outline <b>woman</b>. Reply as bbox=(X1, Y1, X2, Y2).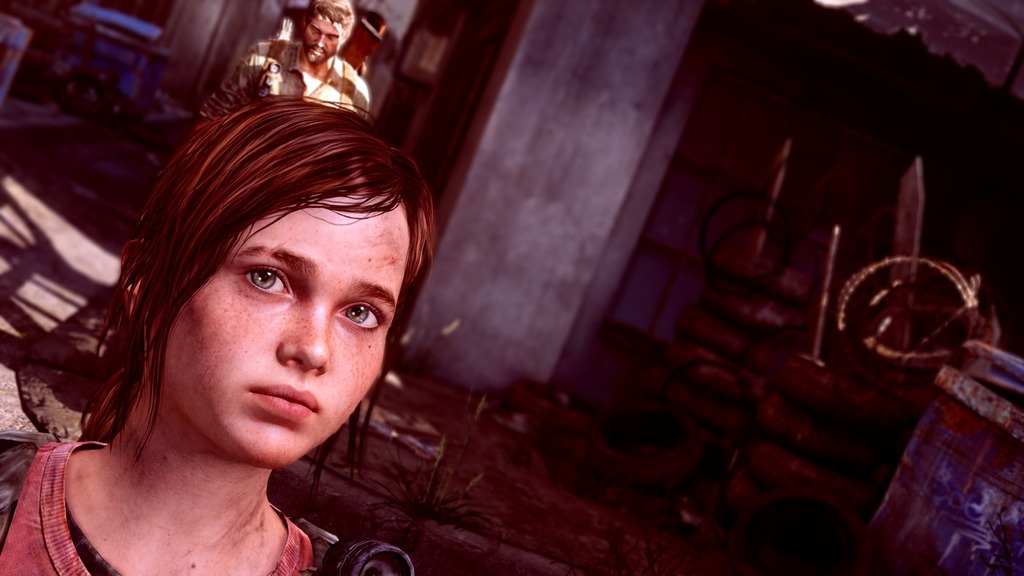
bbox=(22, 79, 467, 575).
